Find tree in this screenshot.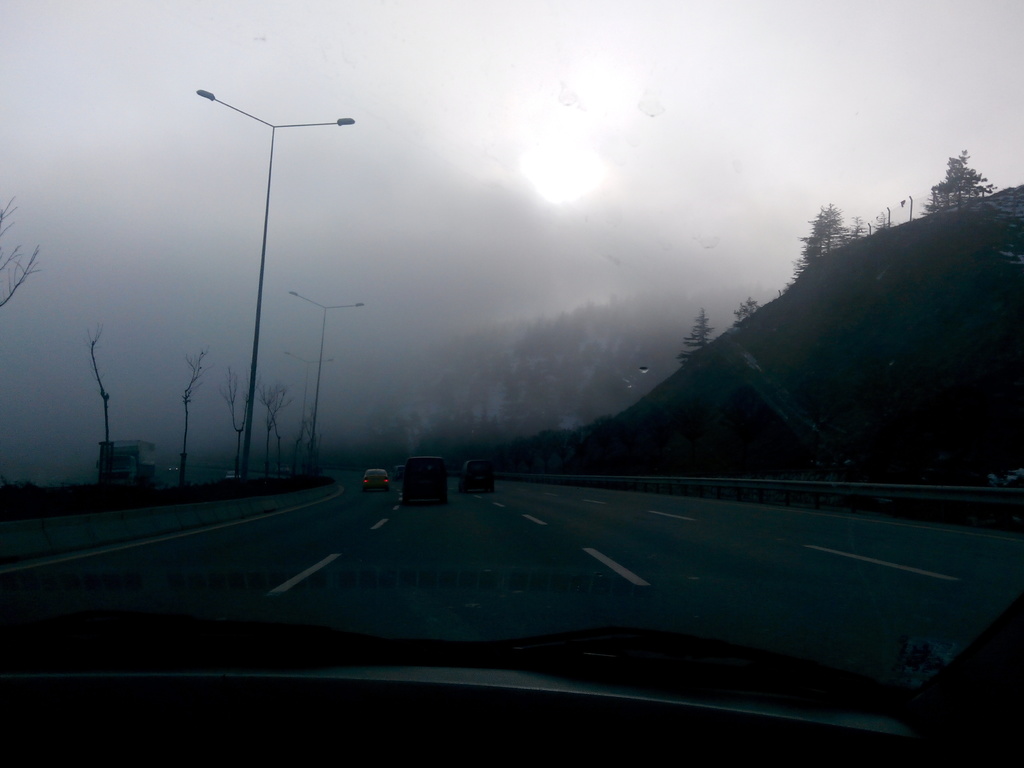
The bounding box for tree is <region>795, 199, 853, 286</region>.
